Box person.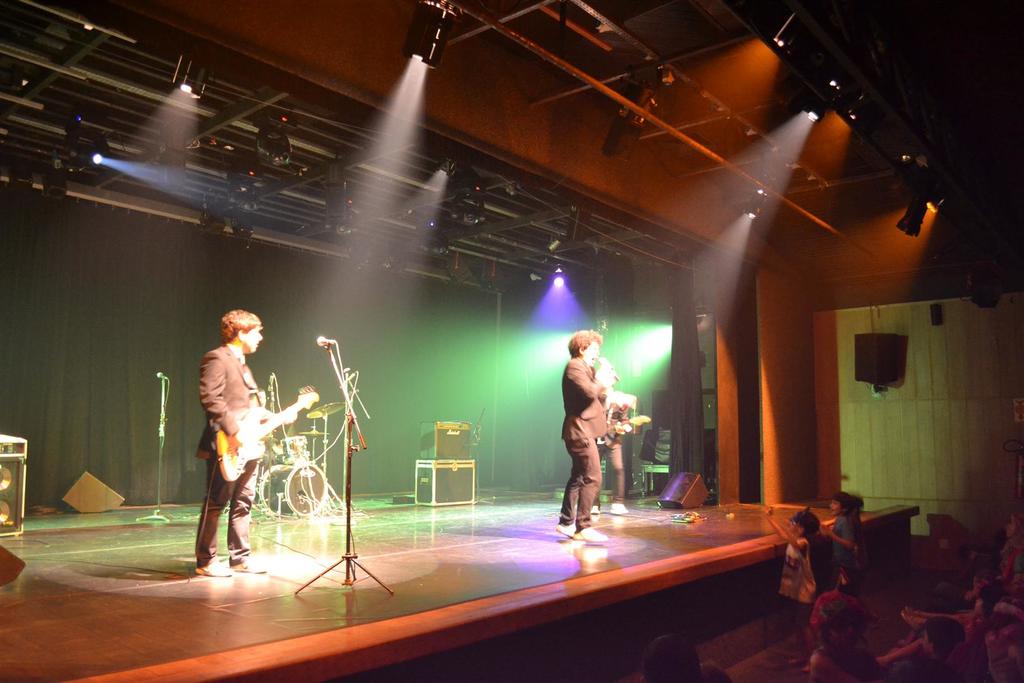
872/609/966/682.
